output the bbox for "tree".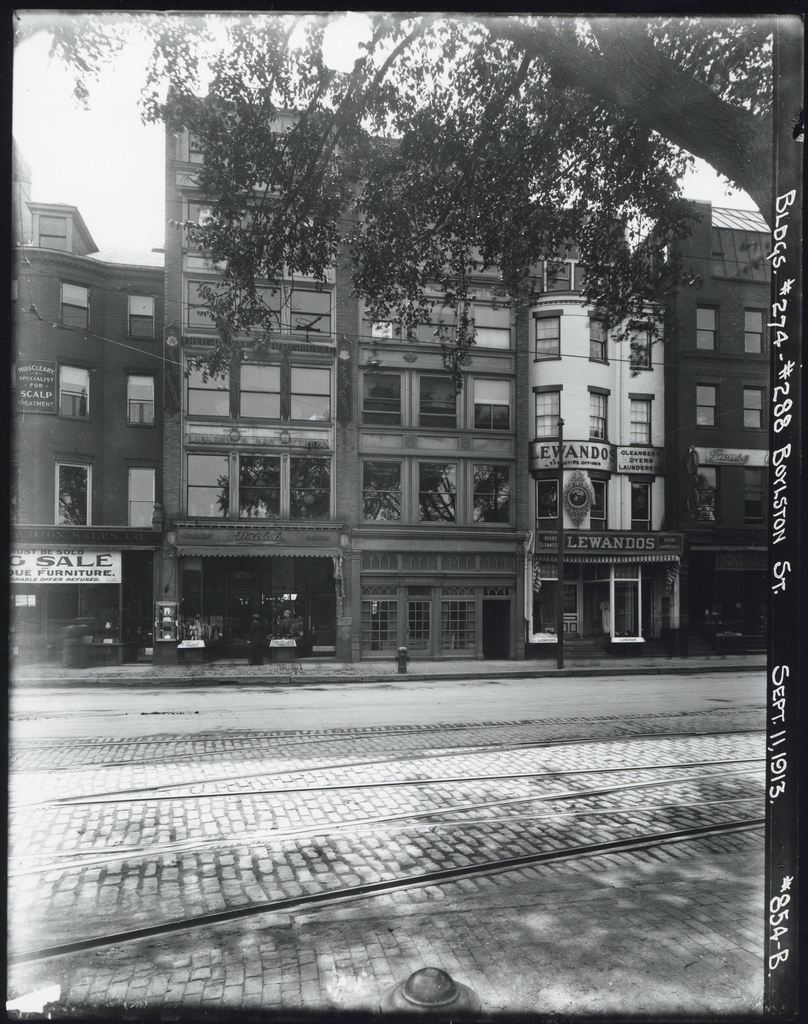
select_region(3, 0, 802, 264).
